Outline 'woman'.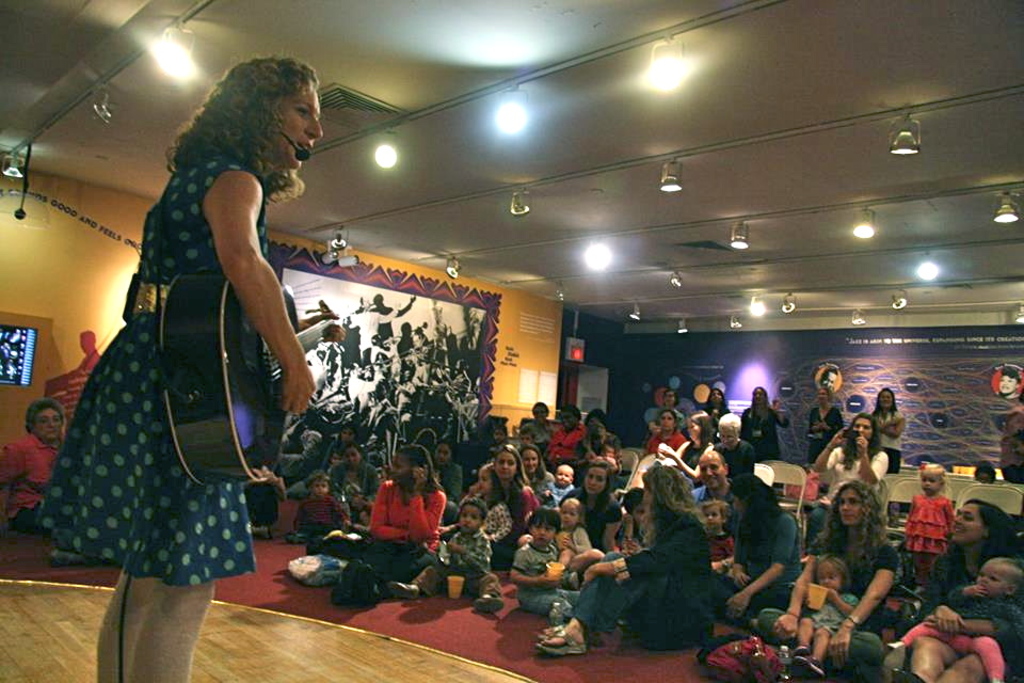
Outline: 467:444:534:577.
